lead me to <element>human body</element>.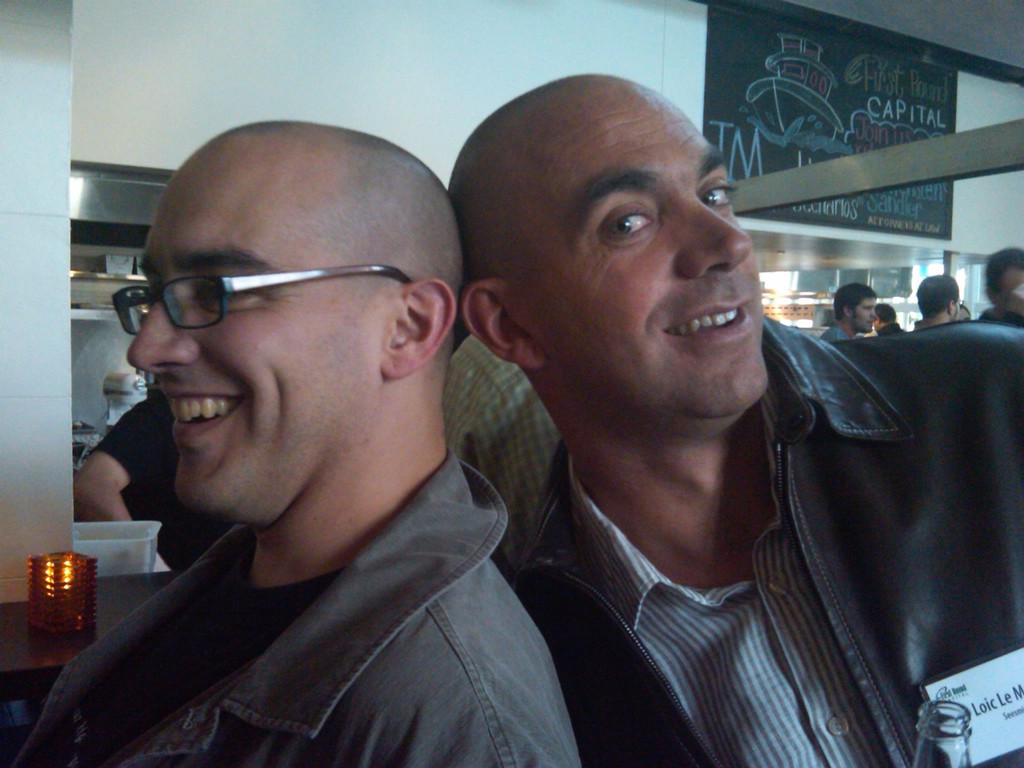
Lead to l=815, t=282, r=880, b=341.
